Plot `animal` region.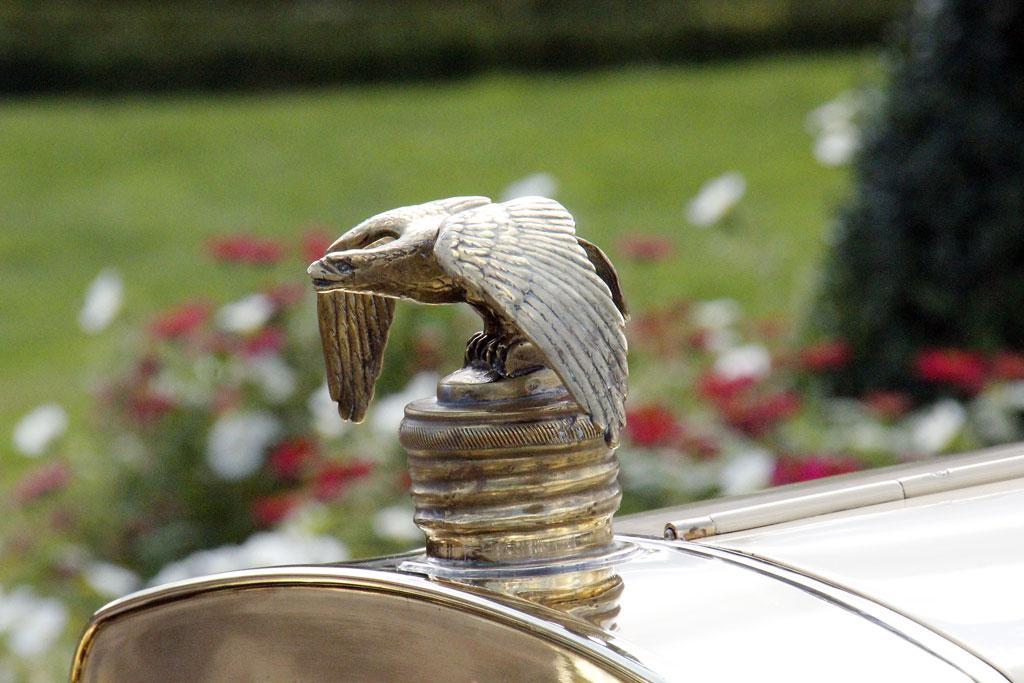
Plotted at box(309, 198, 625, 444).
